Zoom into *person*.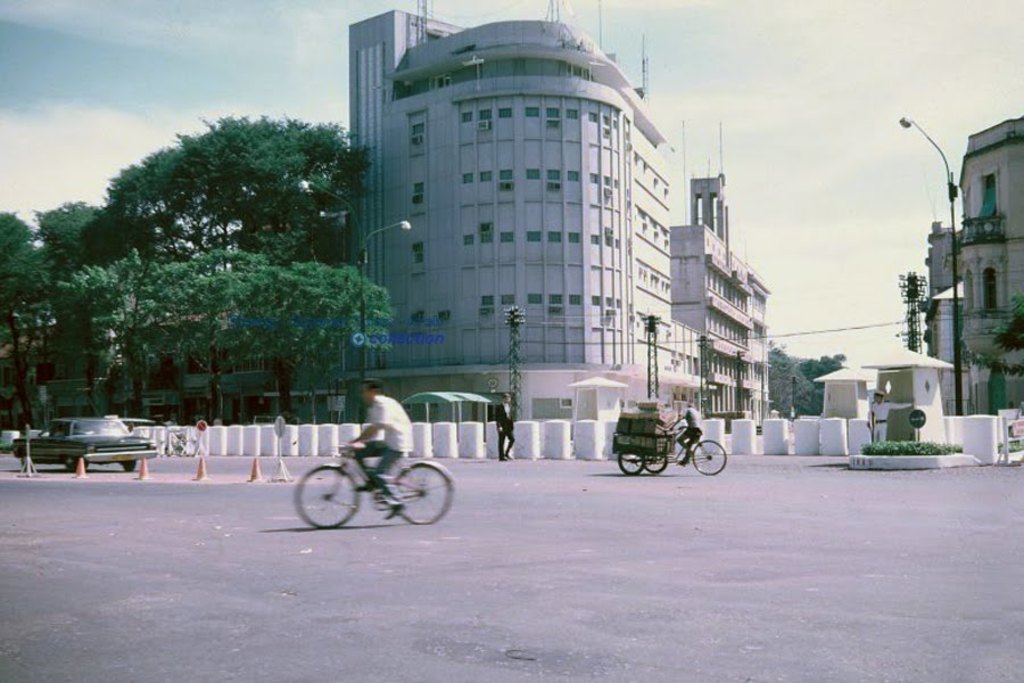
Zoom target: left=342, top=387, right=420, bottom=525.
